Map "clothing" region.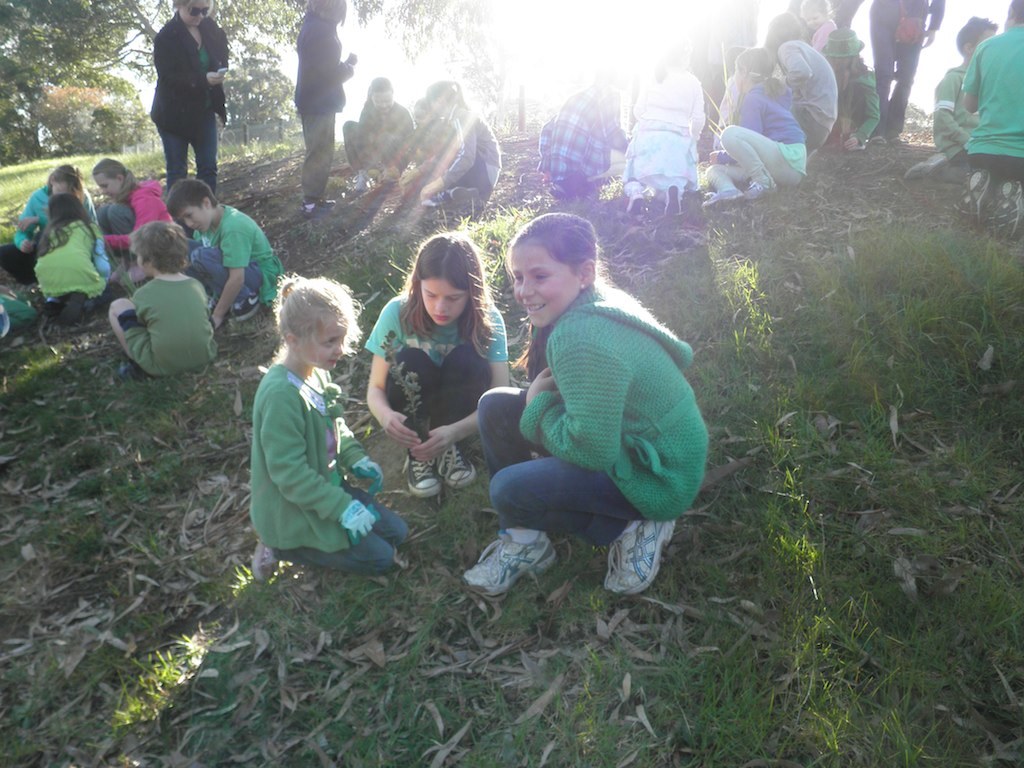
Mapped to {"x1": 867, "y1": 0, "x2": 948, "y2": 147}.
